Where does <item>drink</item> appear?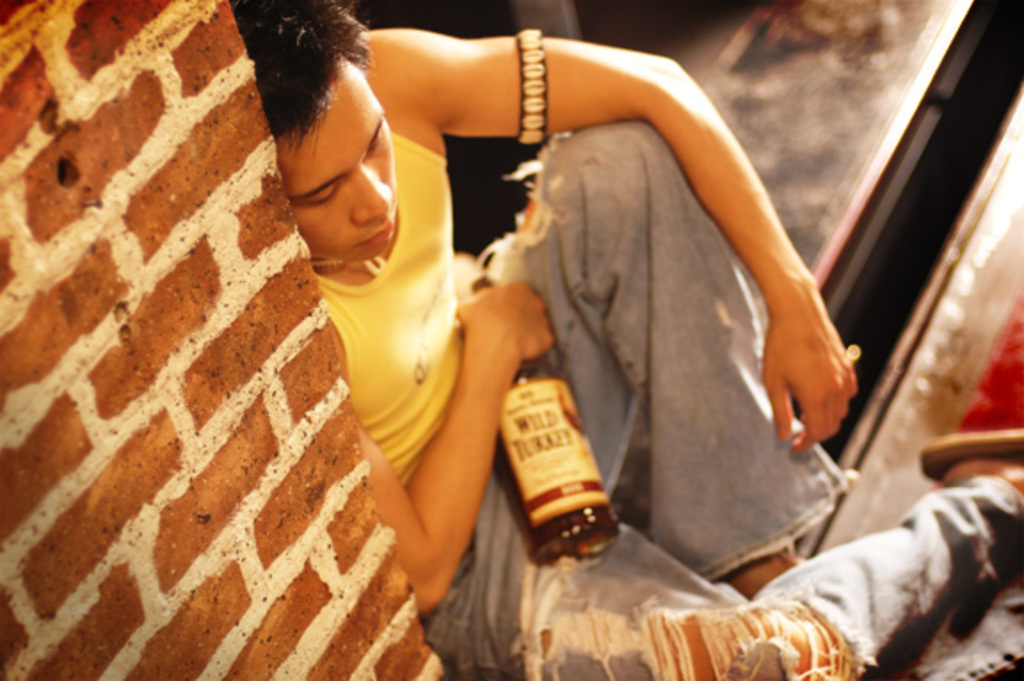
Appears at (left=494, top=372, right=624, bottom=567).
